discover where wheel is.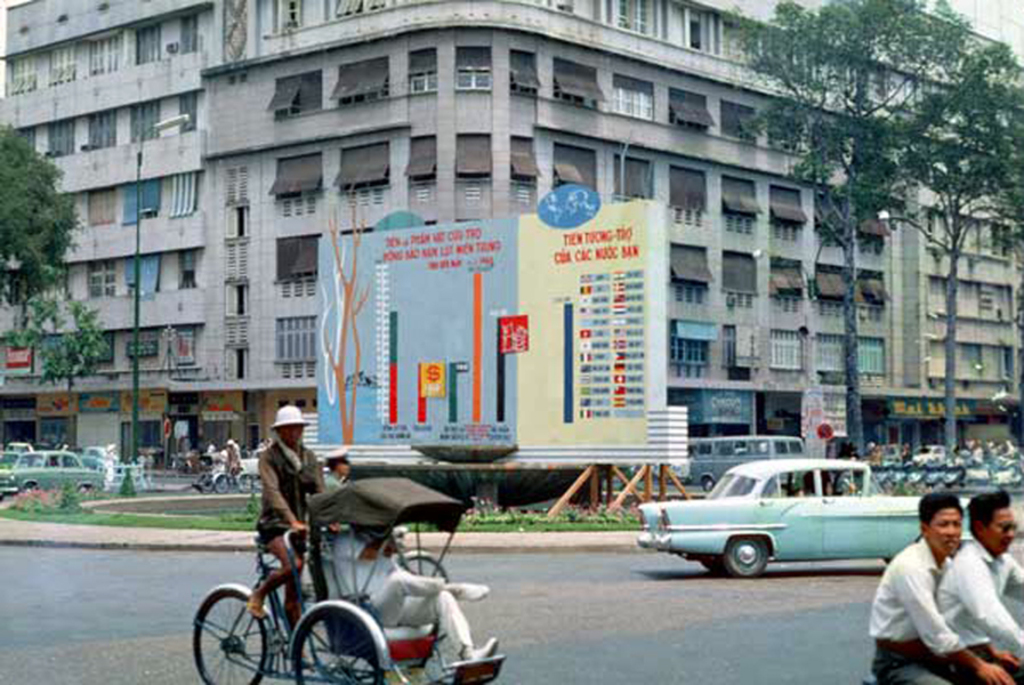
Discovered at rect(296, 605, 382, 684).
